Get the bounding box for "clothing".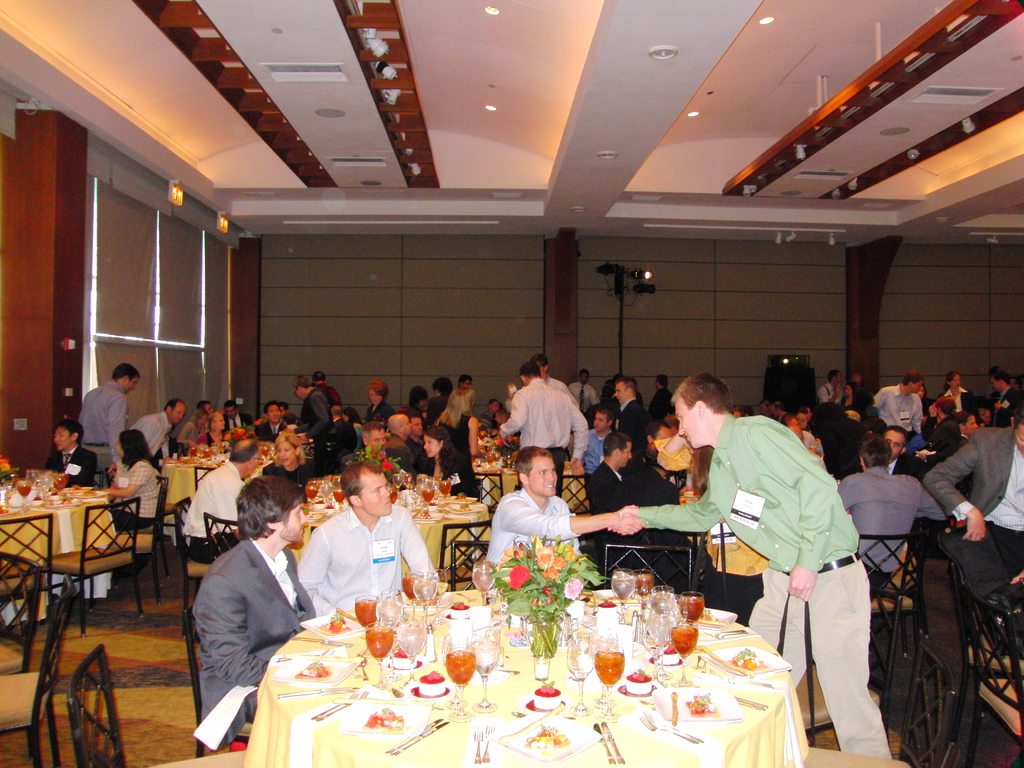
left=919, top=433, right=1023, bottom=595.
